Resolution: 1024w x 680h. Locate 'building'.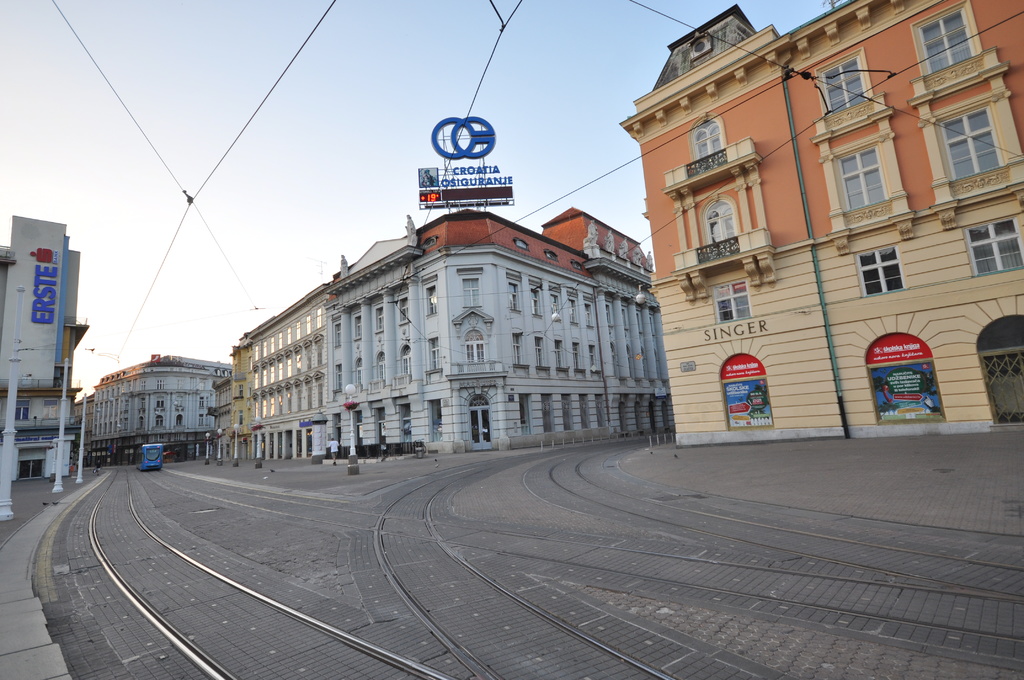
x1=88 y1=360 x2=228 y2=465.
